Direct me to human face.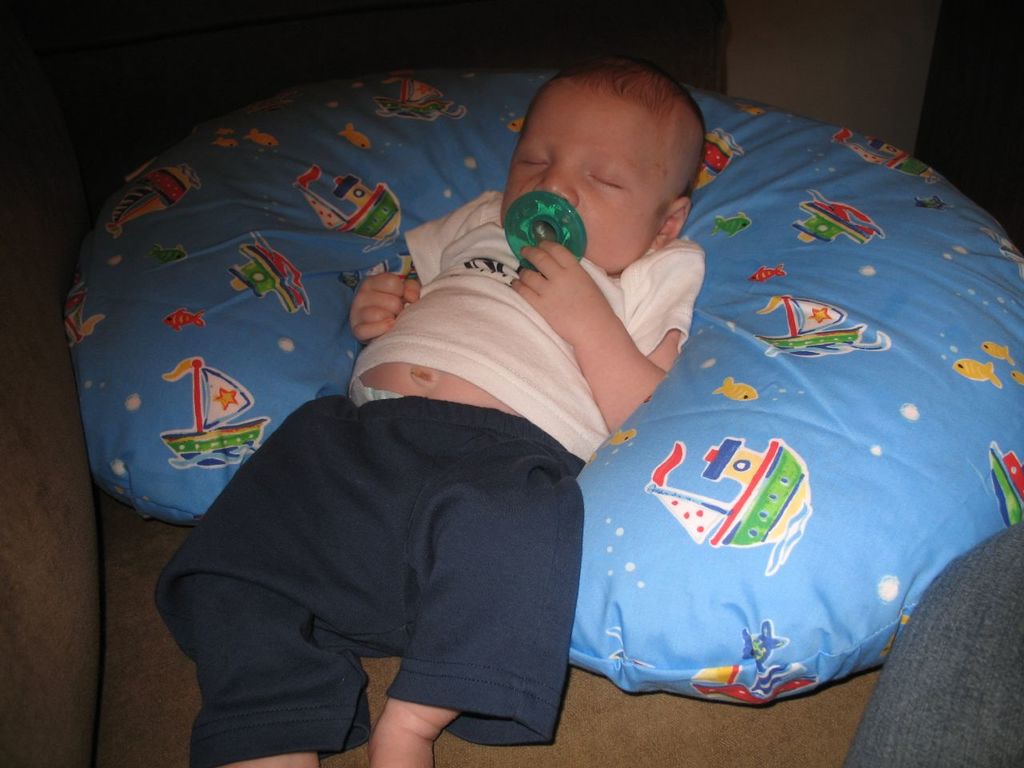
Direction: <box>503,81,674,273</box>.
